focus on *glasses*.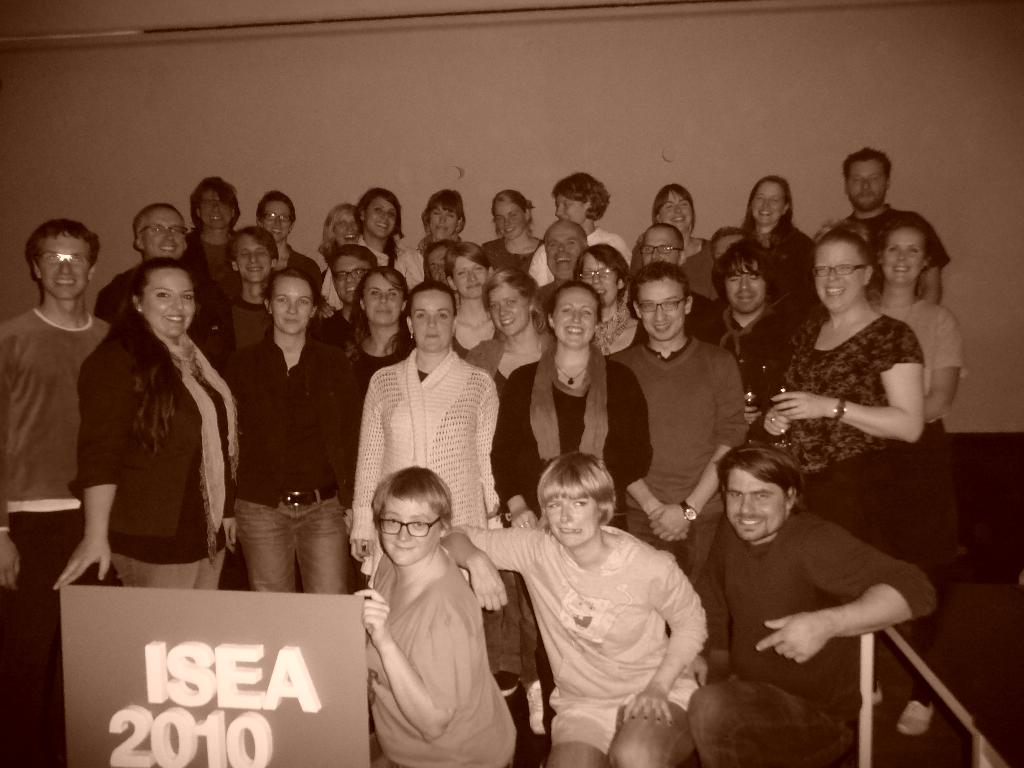
Focused at 41:249:91:269.
